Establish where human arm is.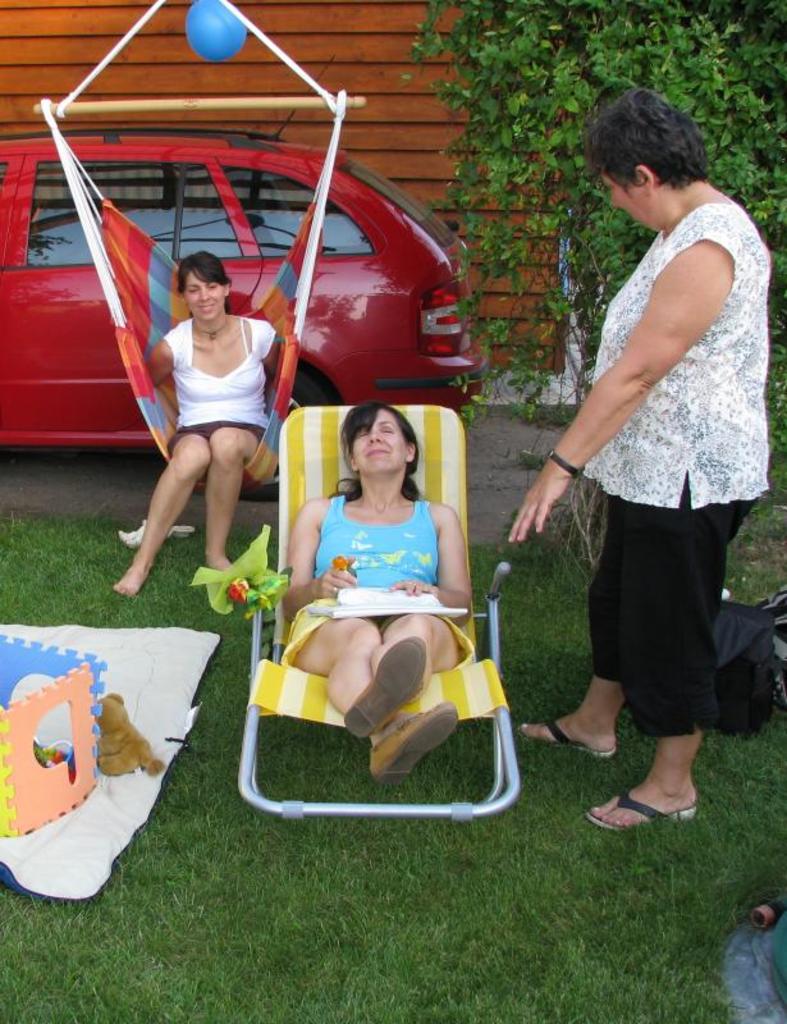
Established at 581, 198, 750, 511.
